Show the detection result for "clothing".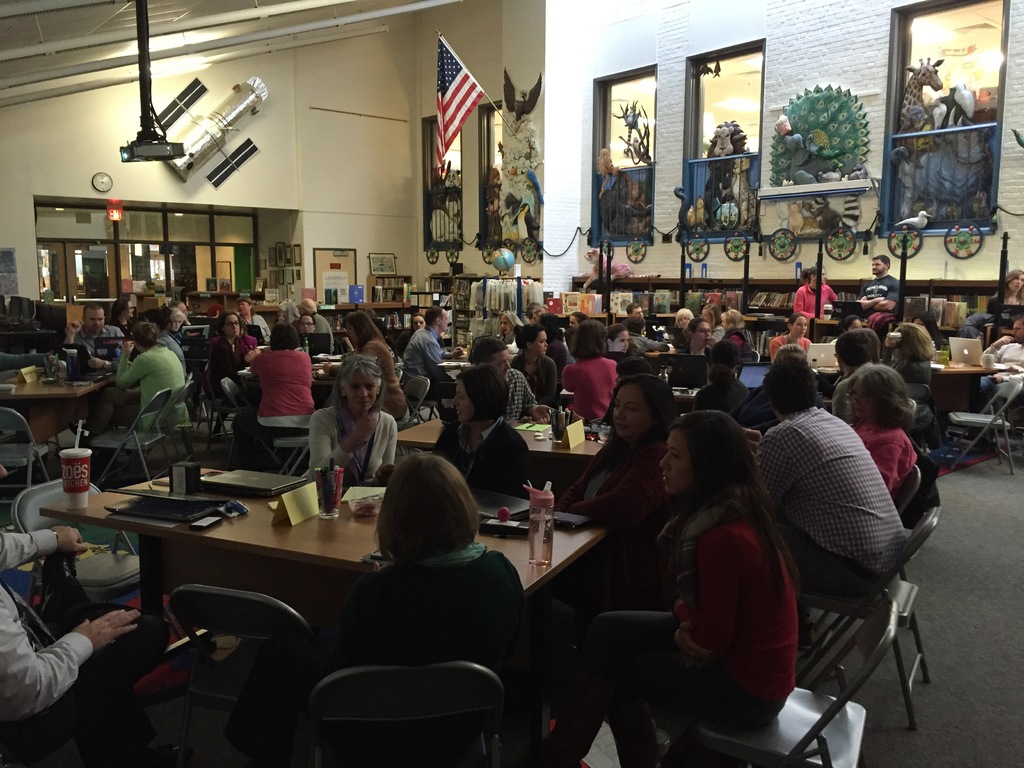
x1=0 y1=525 x2=96 y2=722.
